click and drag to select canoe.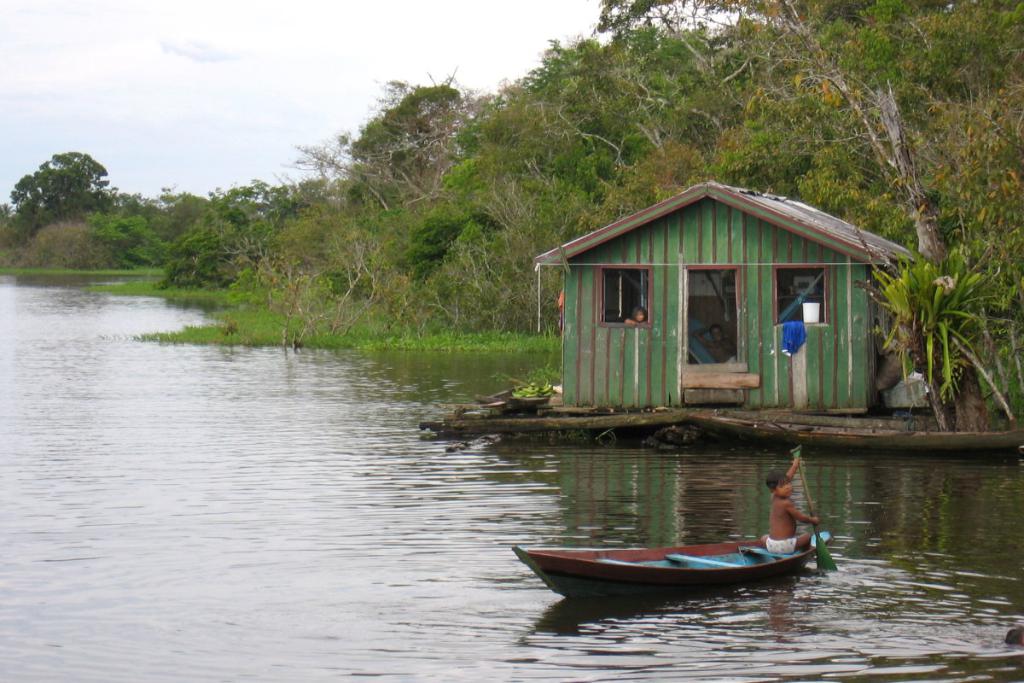
Selection: pyautogui.locateOnScreen(525, 485, 823, 612).
